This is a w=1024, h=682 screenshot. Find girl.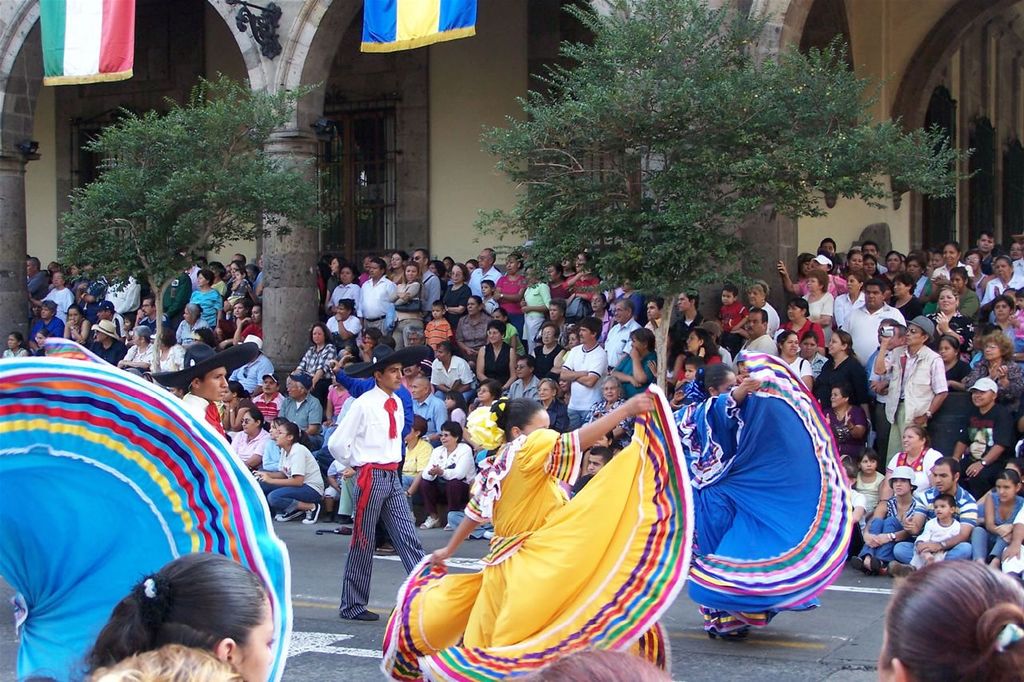
Bounding box: 254, 422, 325, 524.
